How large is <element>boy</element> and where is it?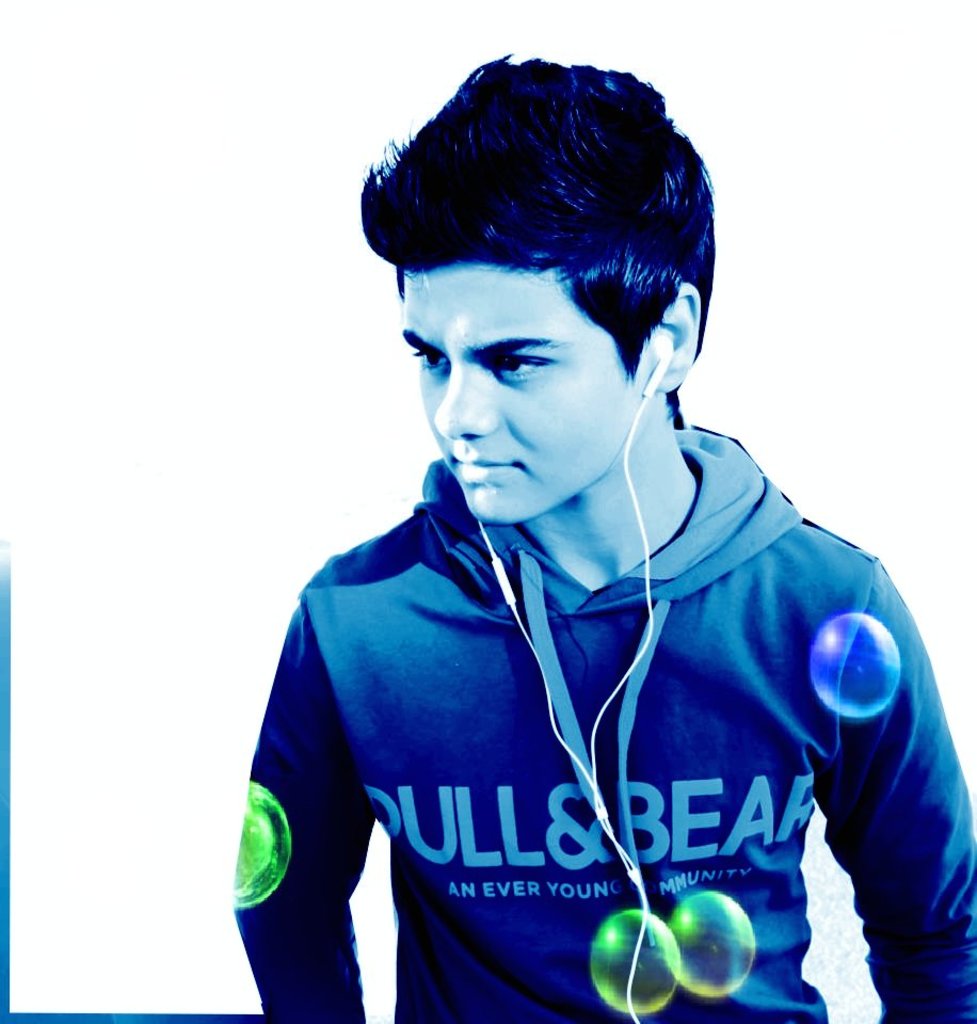
Bounding box: (226, 58, 976, 1021).
